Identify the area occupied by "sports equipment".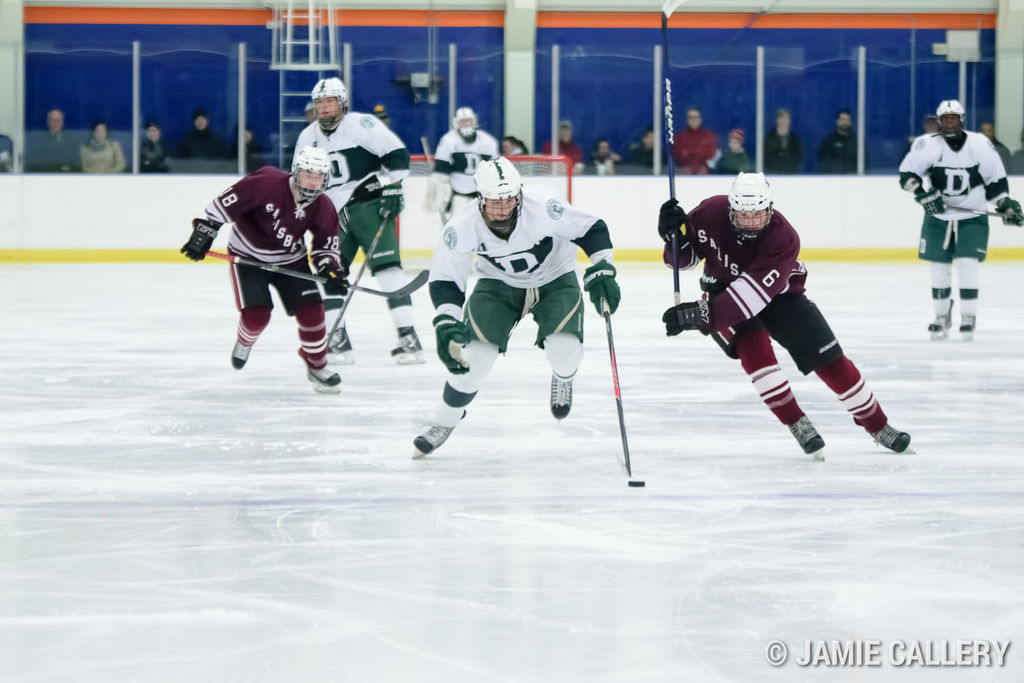
Area: 725 170 776 235.
